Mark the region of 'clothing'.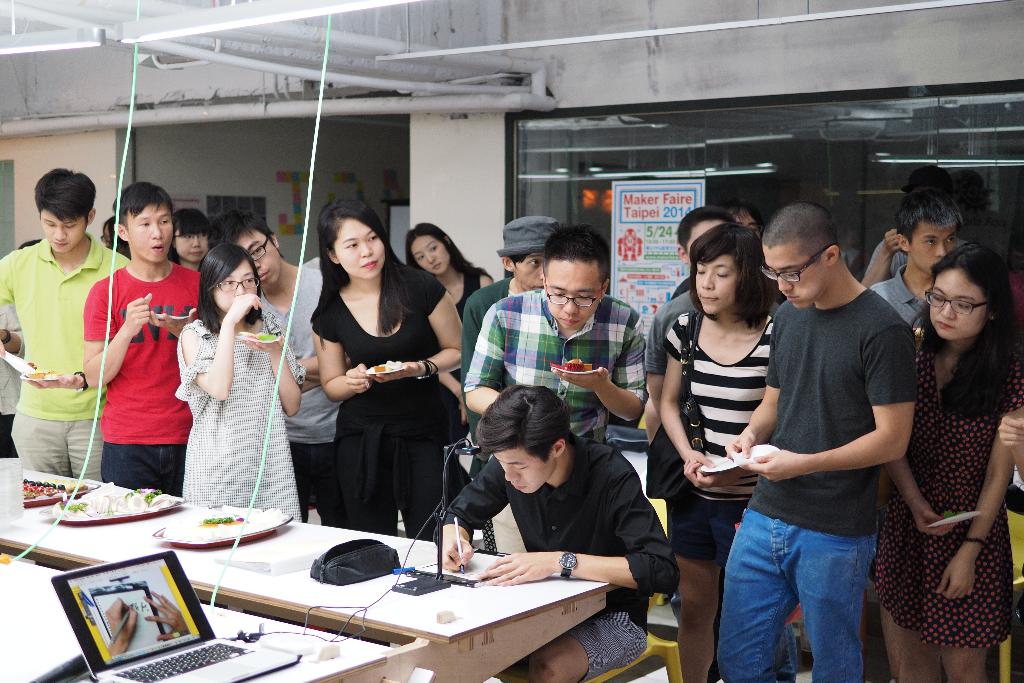
Region: l=716, t=504, r=878, b=682.
